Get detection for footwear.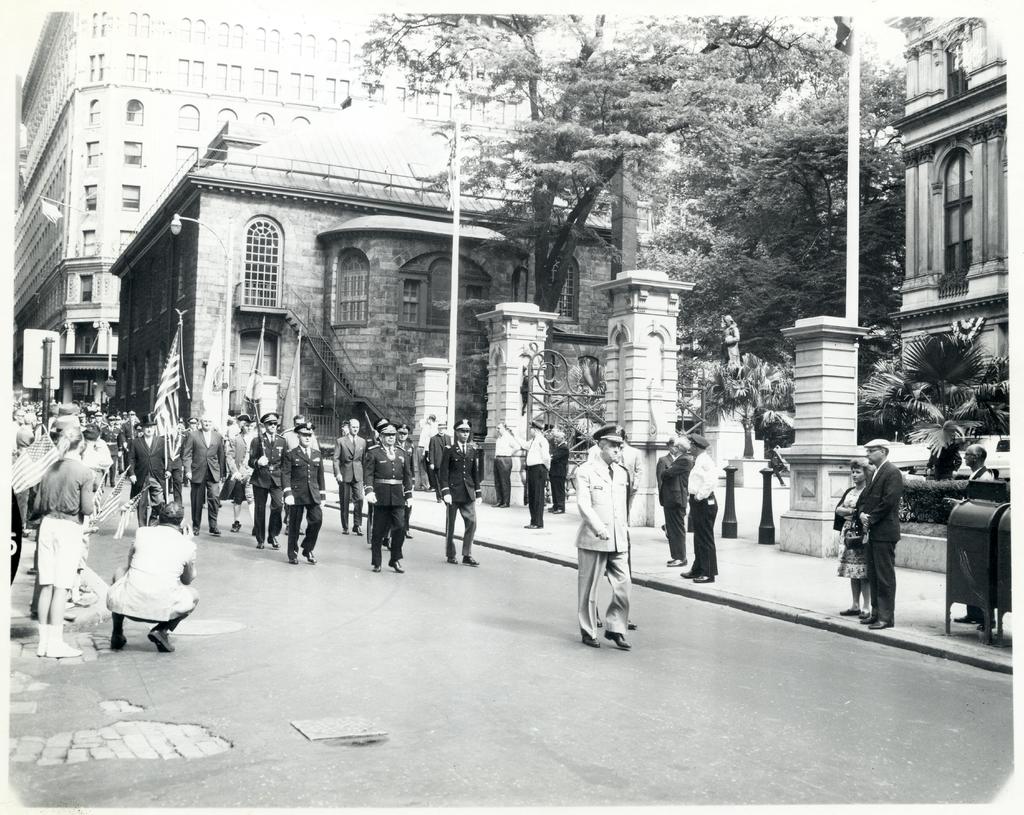
Detection: (left=426, top=486, right=435, bottom=492).
